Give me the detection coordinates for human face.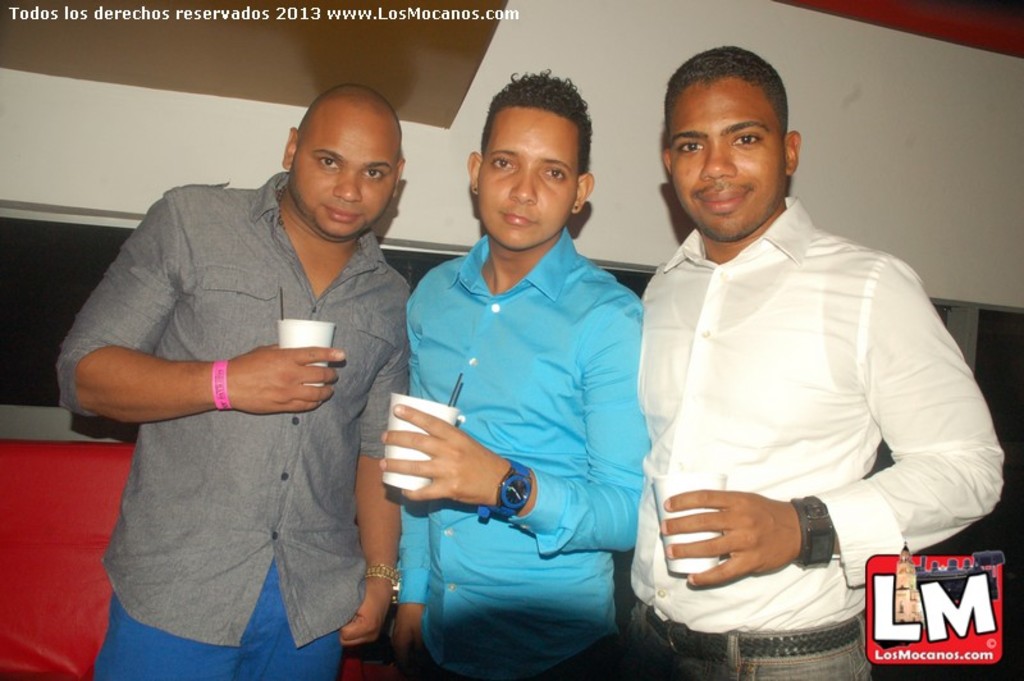
[x1=288, y1=110, x2=397, y2=236].
